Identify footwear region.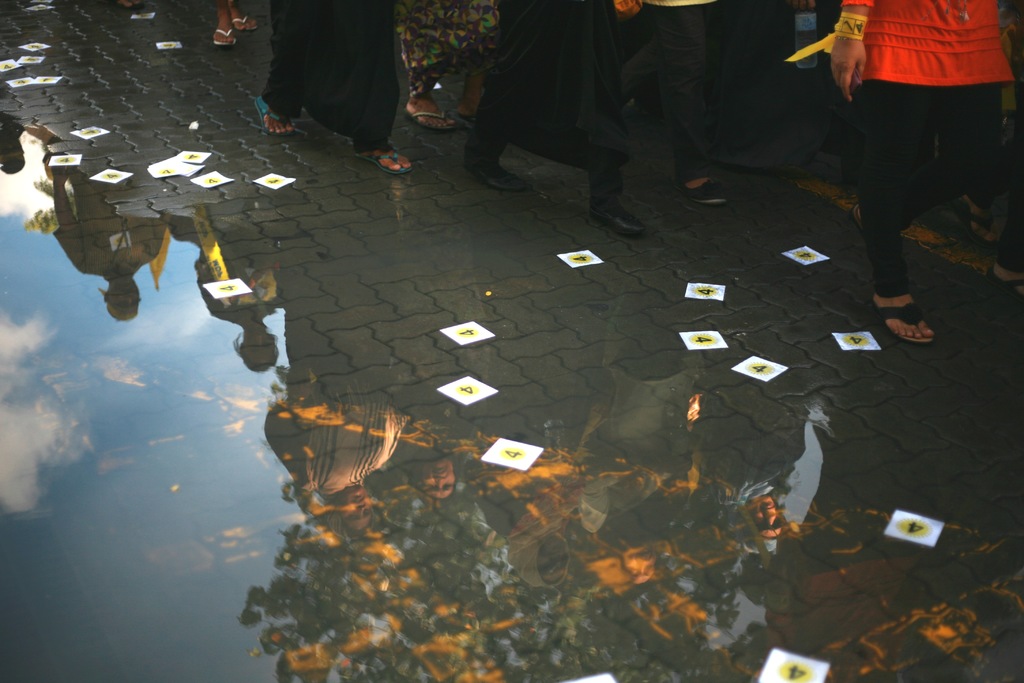
Region: {"left": 851, "top": 203, "right": 866, "bottom": 235}.
